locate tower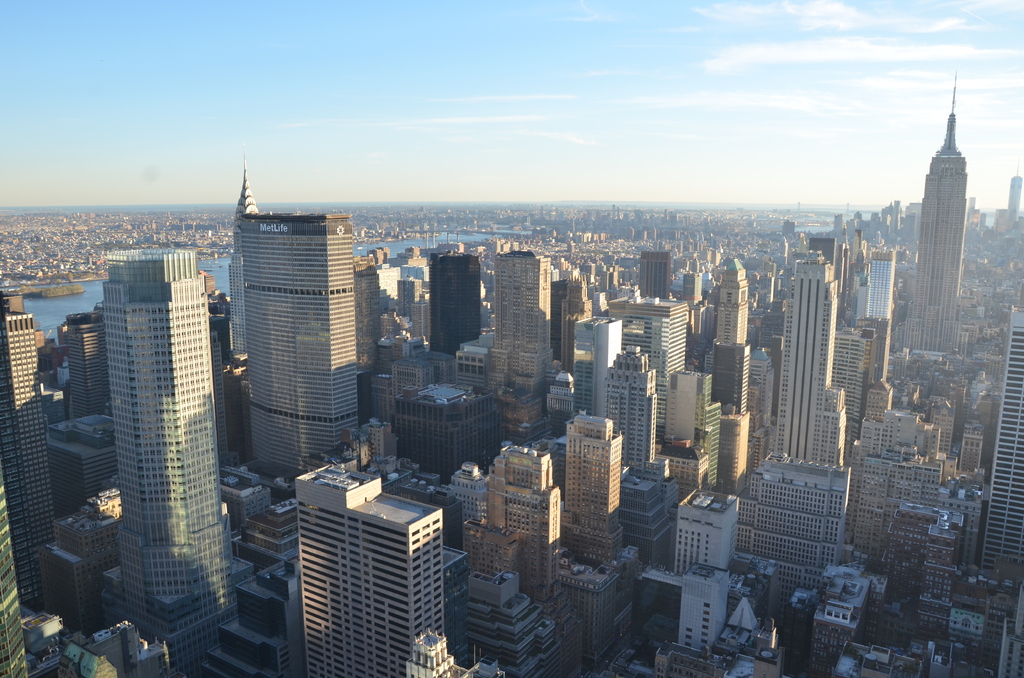
region(0, 292, 60, 615)
